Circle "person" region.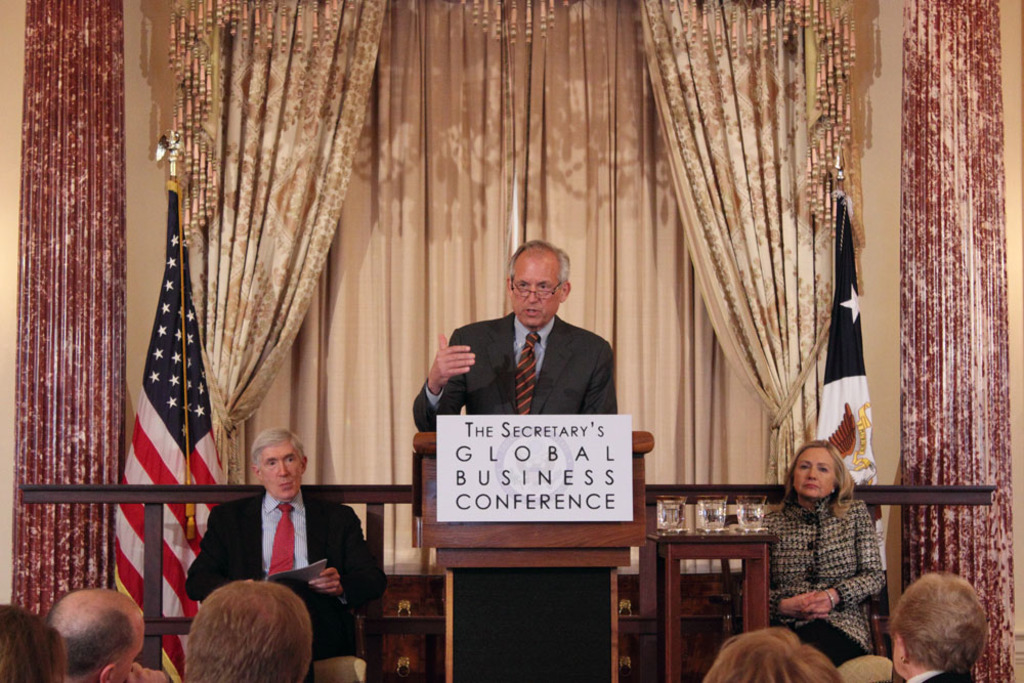
Region: rect(179, 580, 311, 682).
